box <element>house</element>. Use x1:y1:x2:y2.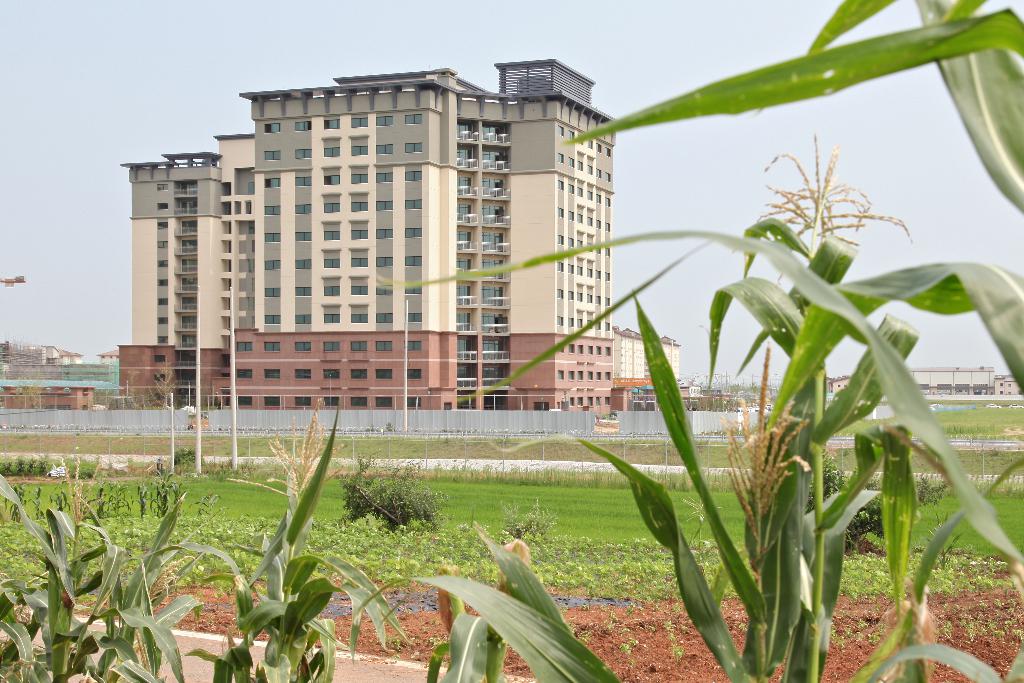
39:343:97:382.
